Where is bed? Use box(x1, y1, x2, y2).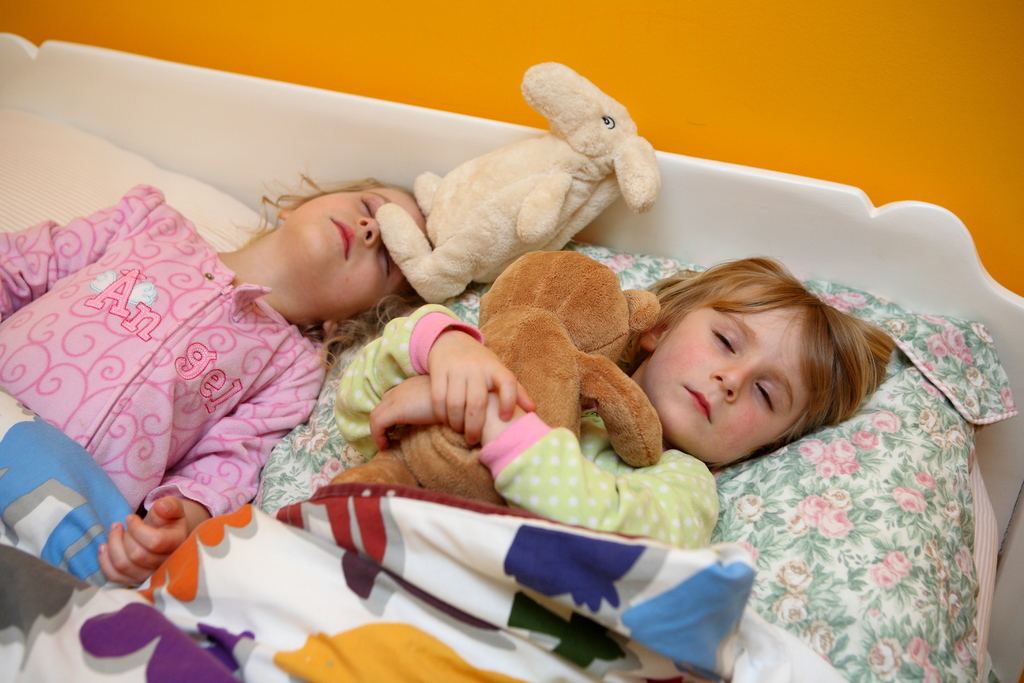
box(0, 34, 1023, 682).
